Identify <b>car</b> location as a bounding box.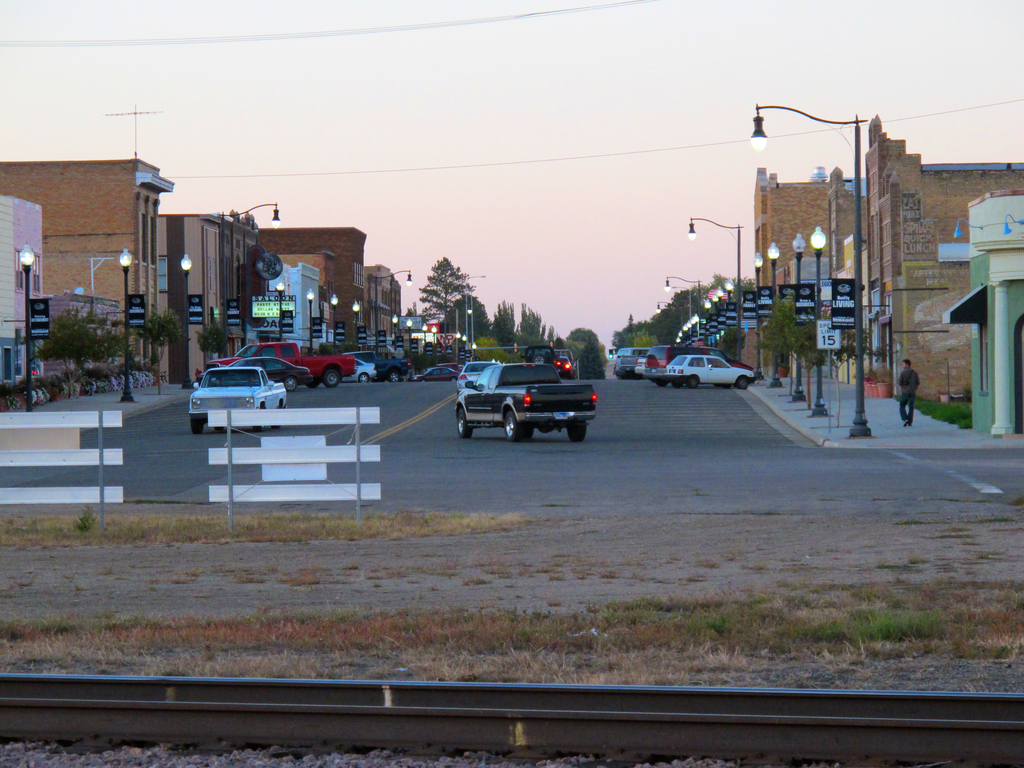
crop(453, 351, 502, 388).
